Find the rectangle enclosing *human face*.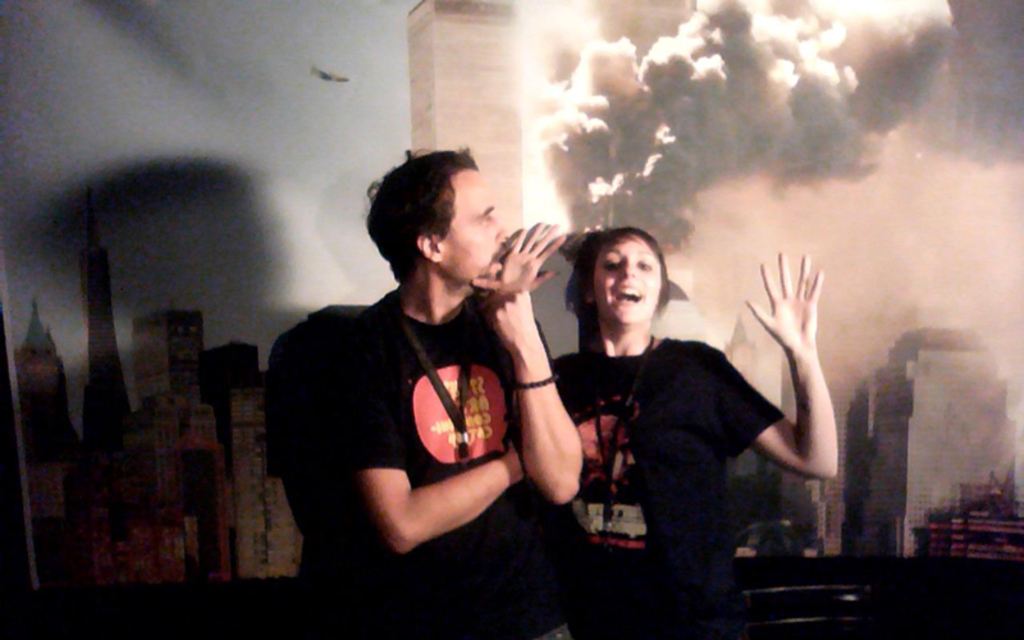
(593, 241, 667, 330).
